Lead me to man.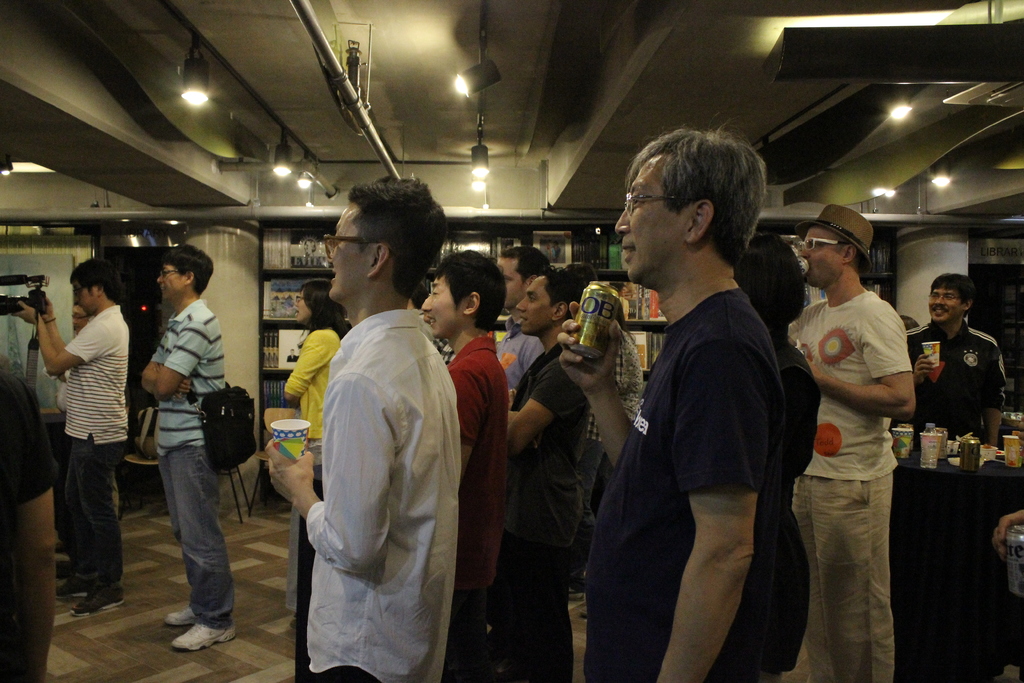
Lead to <region>140, 243, 232, 653</region>.
